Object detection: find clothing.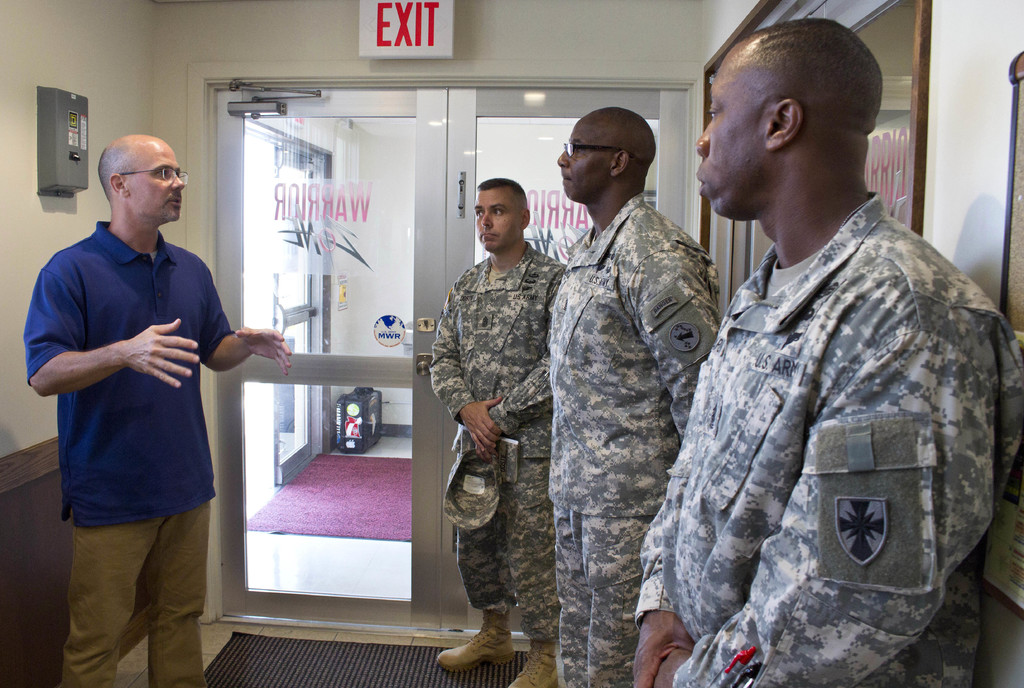
pyautogui.locateOnScreen(641, 136, 1005, 662).
